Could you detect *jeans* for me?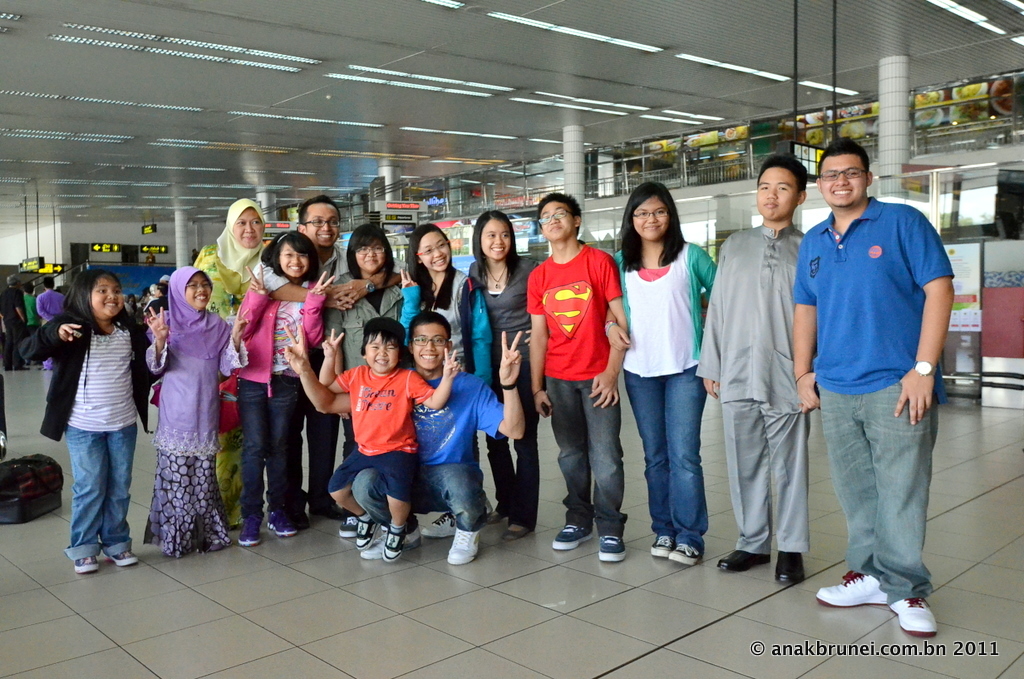
Detection result: 236 375 303 527.
